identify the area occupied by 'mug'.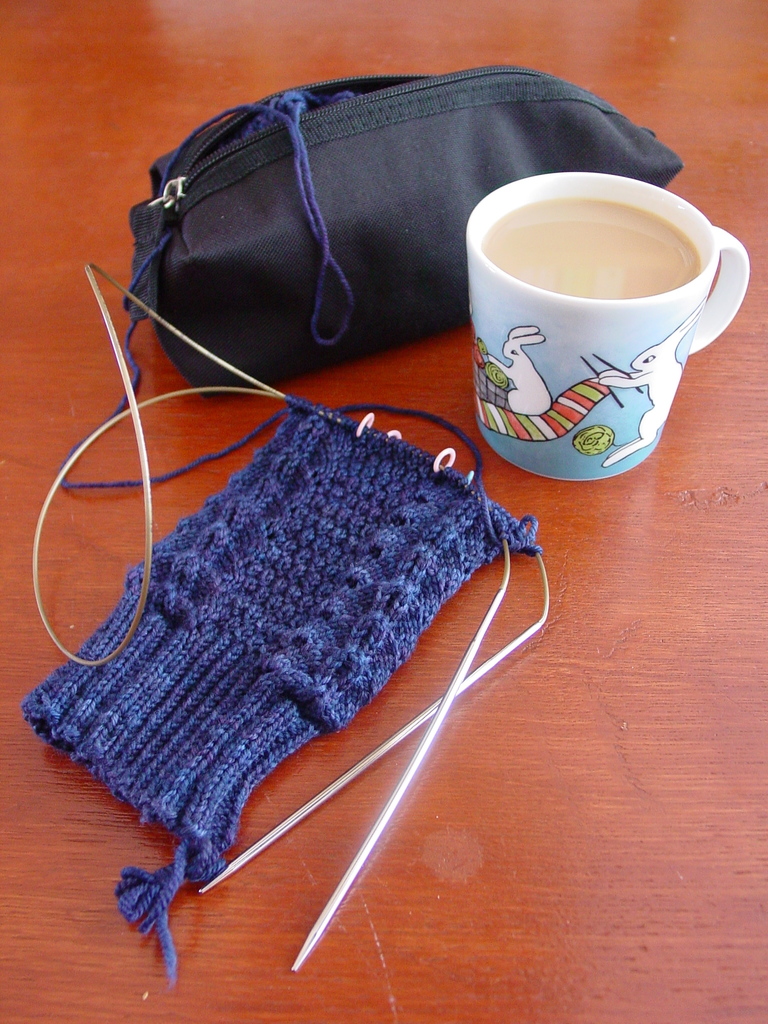
Area: pyautogui.locateOnScreen(467, 171, 749, 481).
